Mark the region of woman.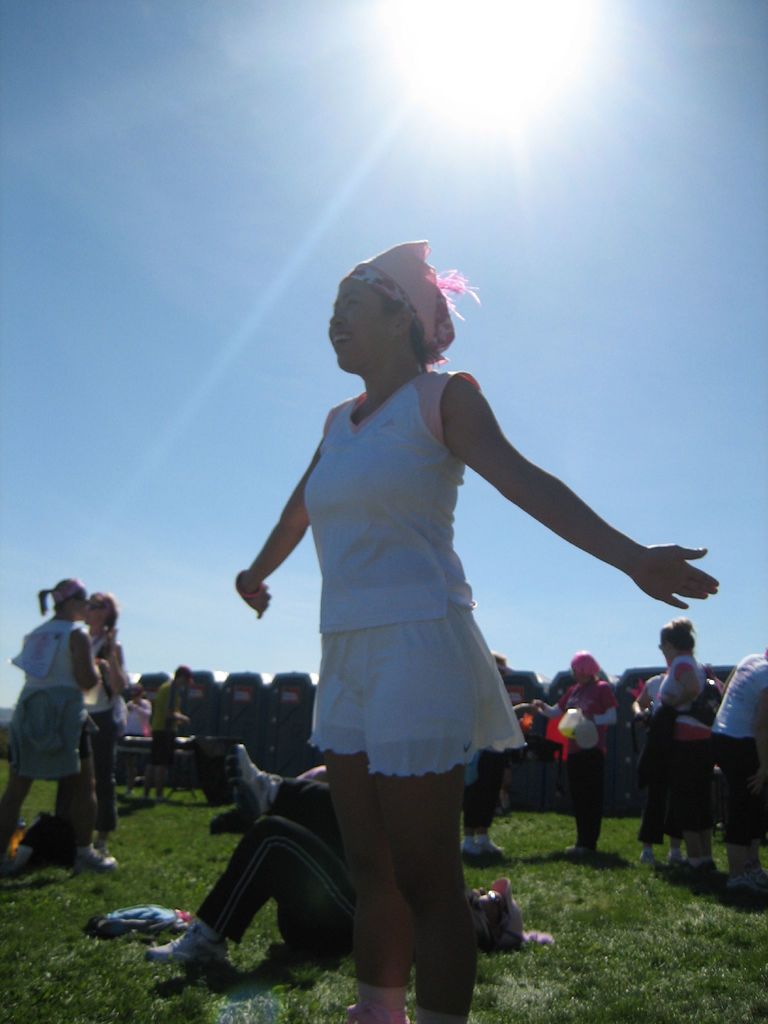
Region: 0/574/121/882.
